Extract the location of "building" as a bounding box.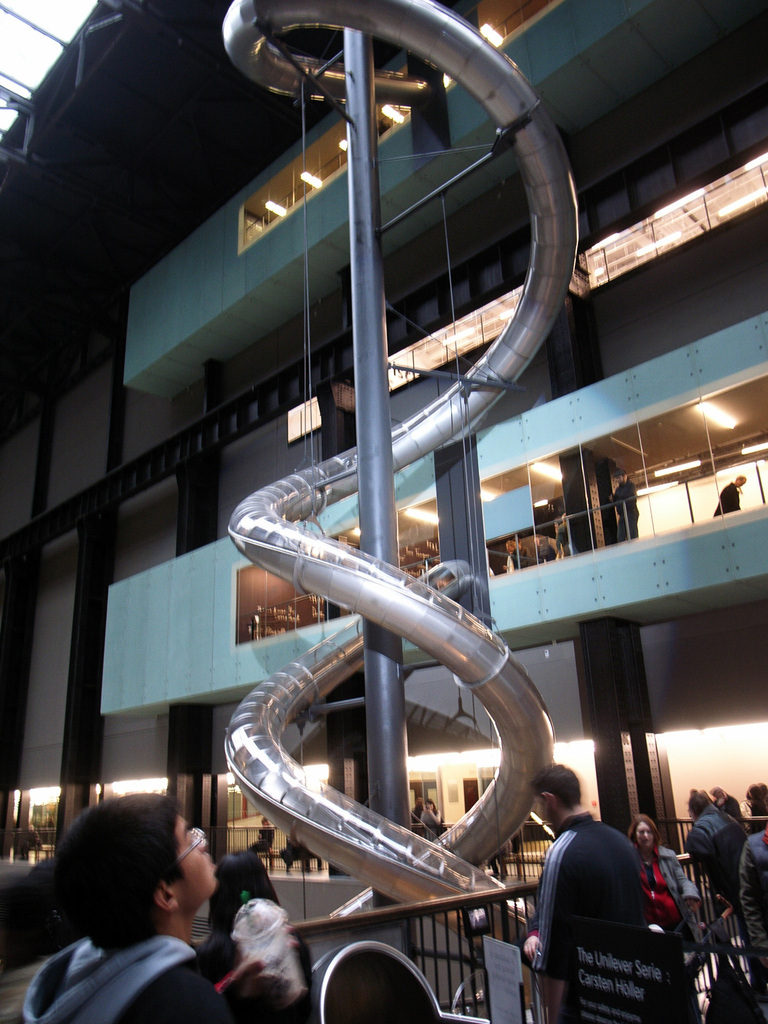
0/0/767/1023.
